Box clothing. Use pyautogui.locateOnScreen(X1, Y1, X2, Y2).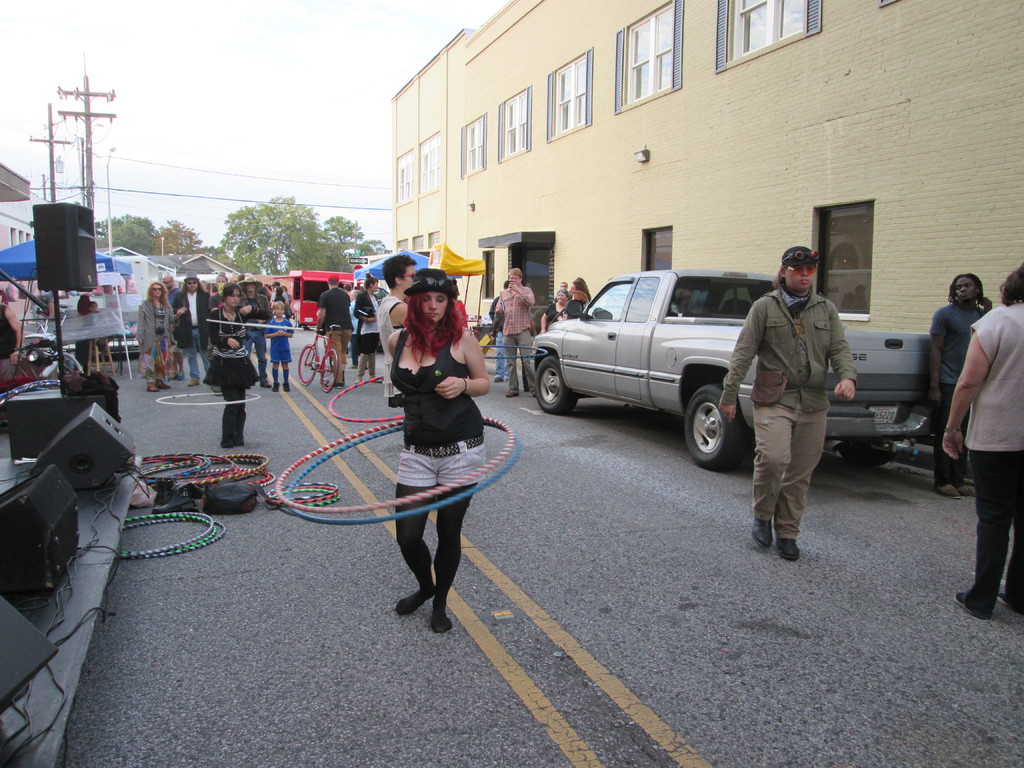
pyautogui.locateOnScreen(548, 303, 563, 328).
